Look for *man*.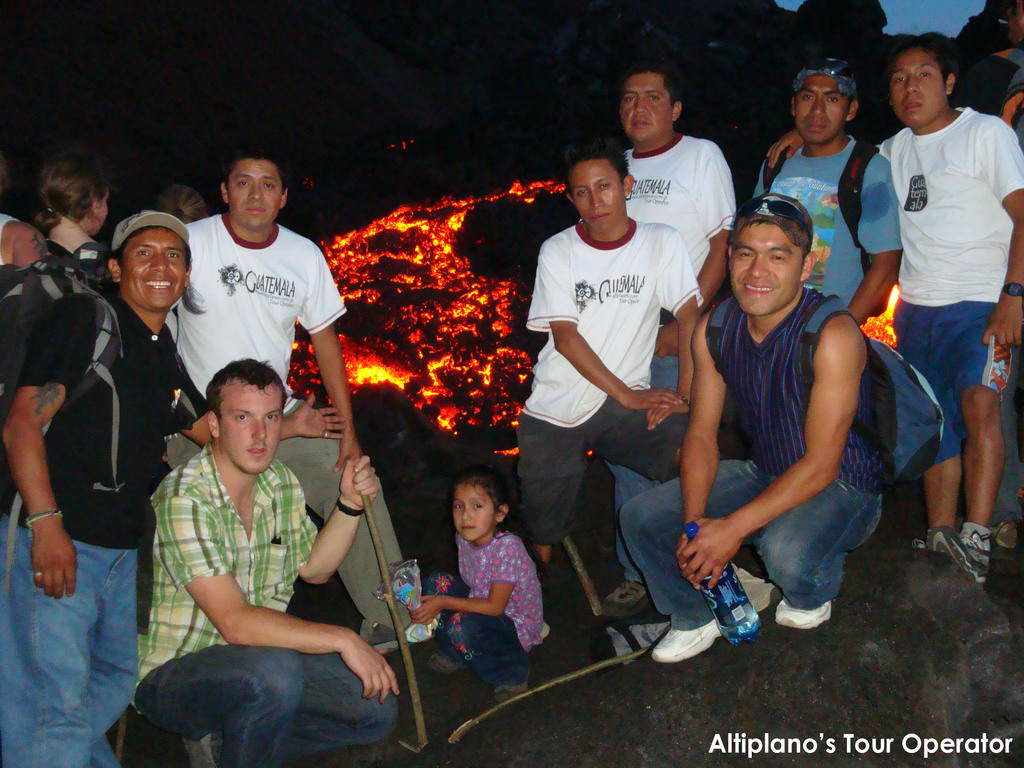
Found: [509,135,714,591].
